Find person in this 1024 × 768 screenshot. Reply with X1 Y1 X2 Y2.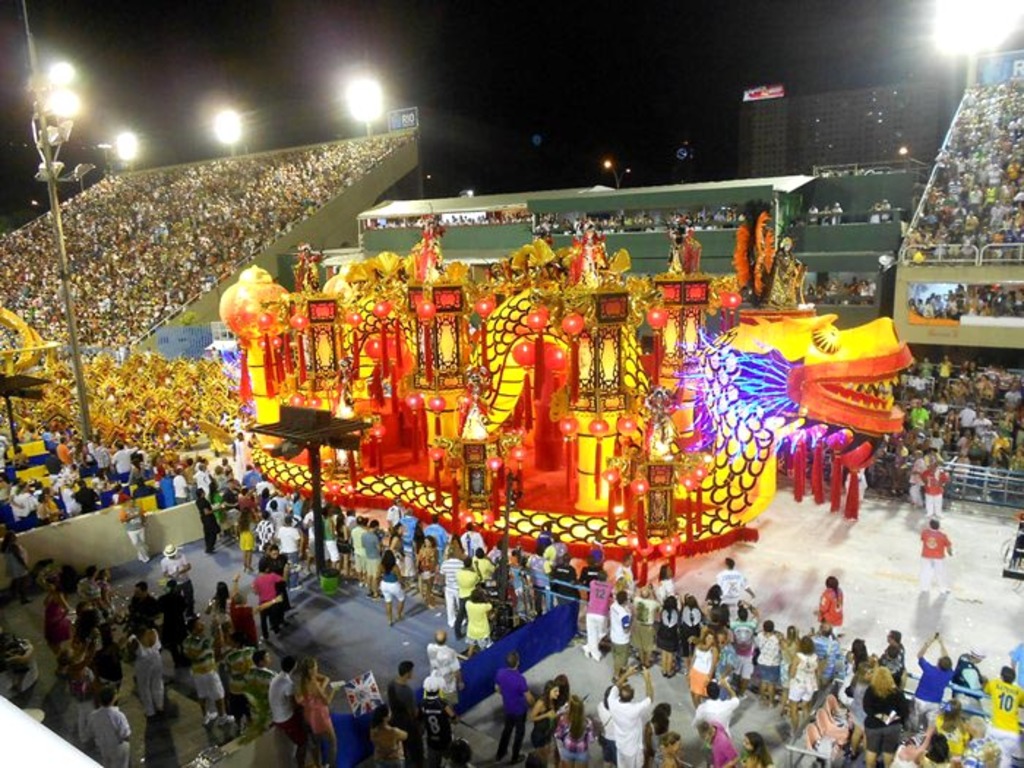
37 494 56 525.
